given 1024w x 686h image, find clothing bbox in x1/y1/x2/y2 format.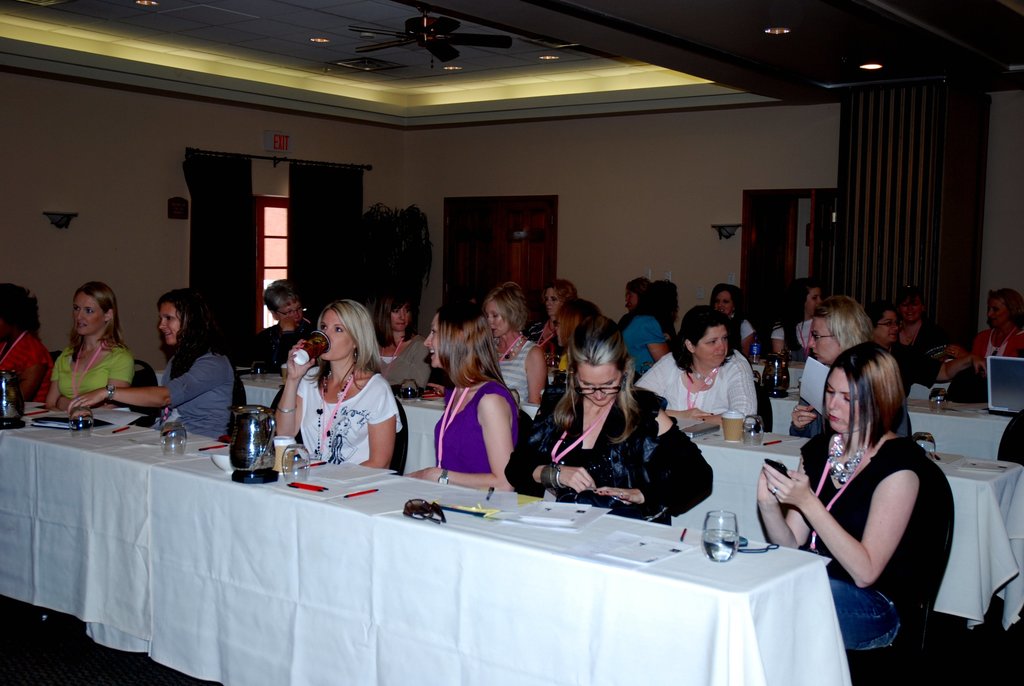
529/389/709/518.
